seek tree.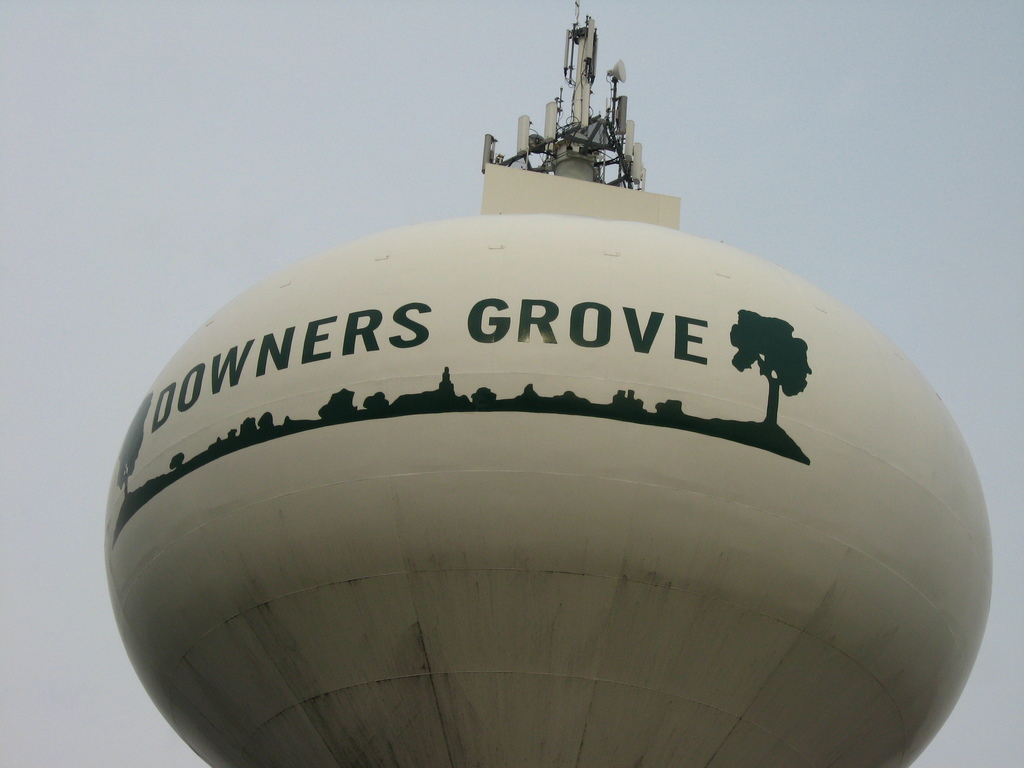
729 307 815 424.
